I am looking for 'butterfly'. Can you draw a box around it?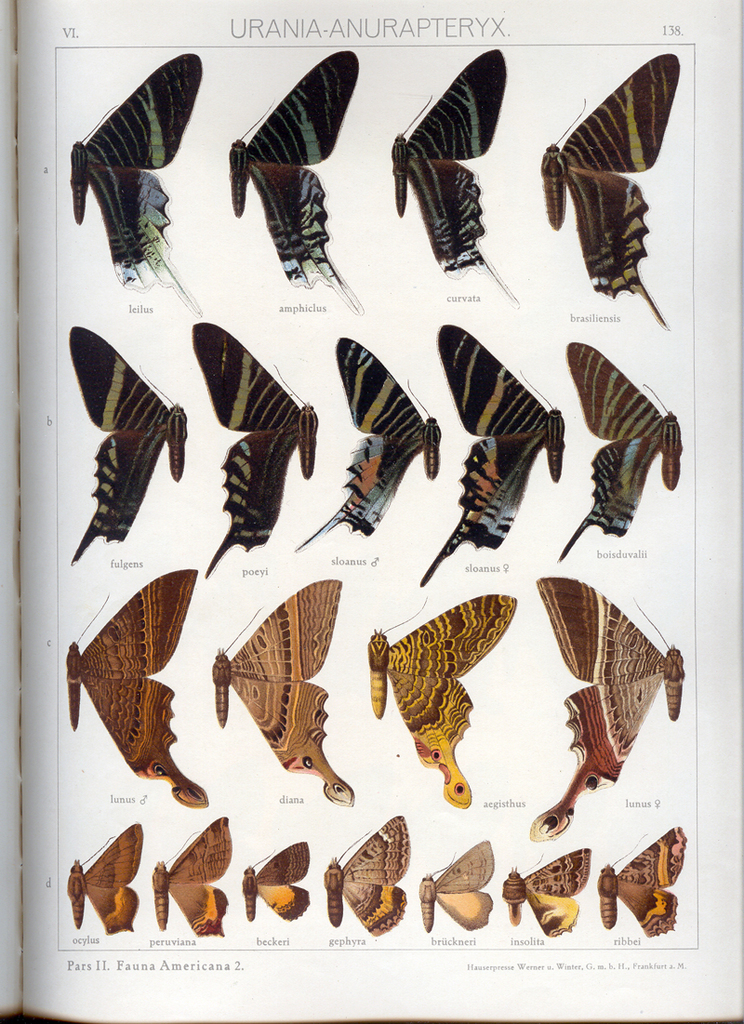
Sure, the bounding box is BBox(65, 320, 191, 568).
